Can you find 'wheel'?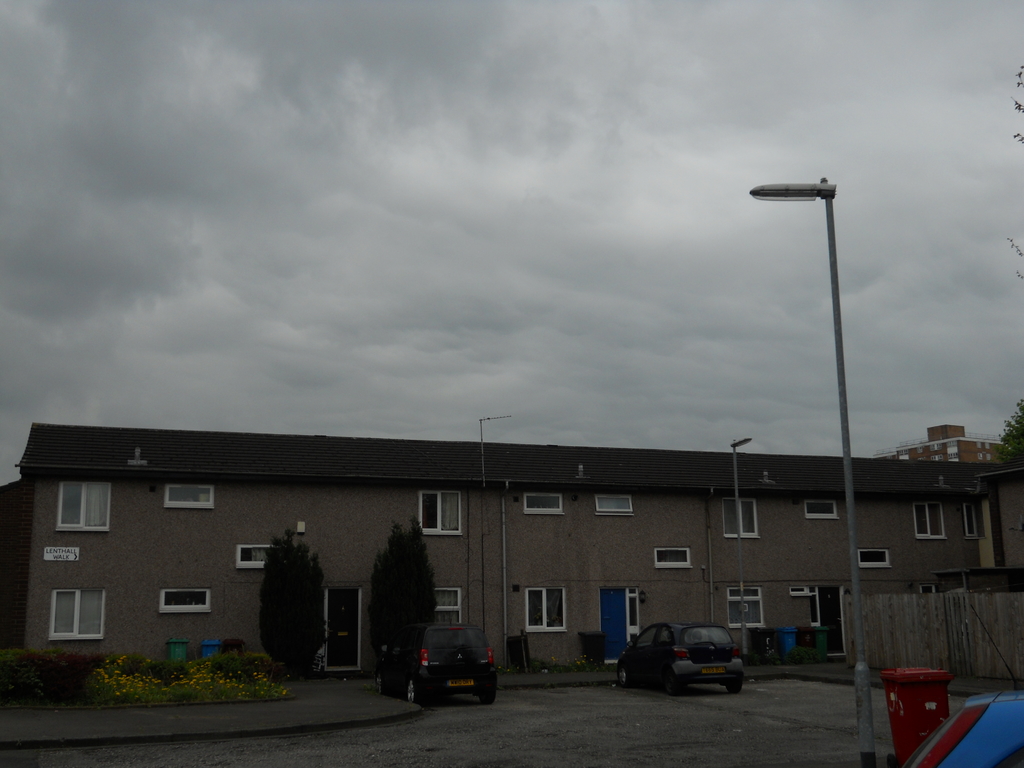
Yes, bounding box: (477,688,495,704).
